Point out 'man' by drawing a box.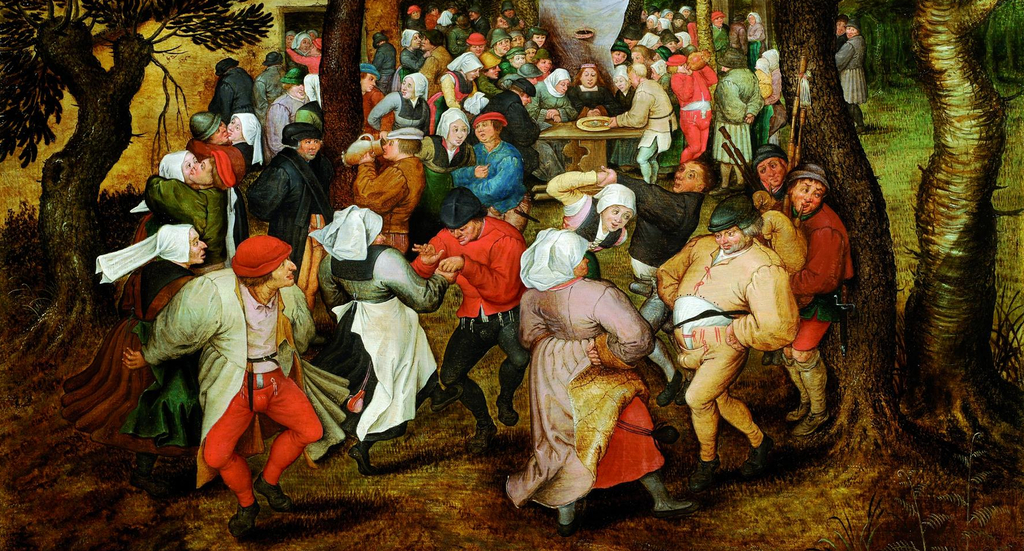
region(411, 185, 534, 455).
